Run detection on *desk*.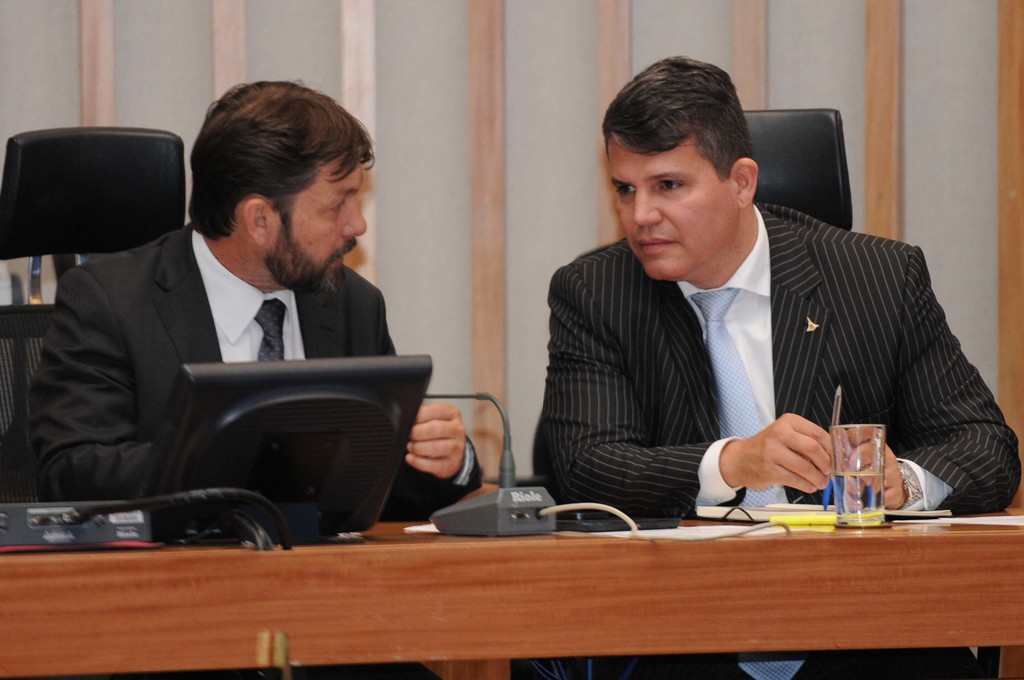
Result: bbox=[0, 506, 1023, 679].
